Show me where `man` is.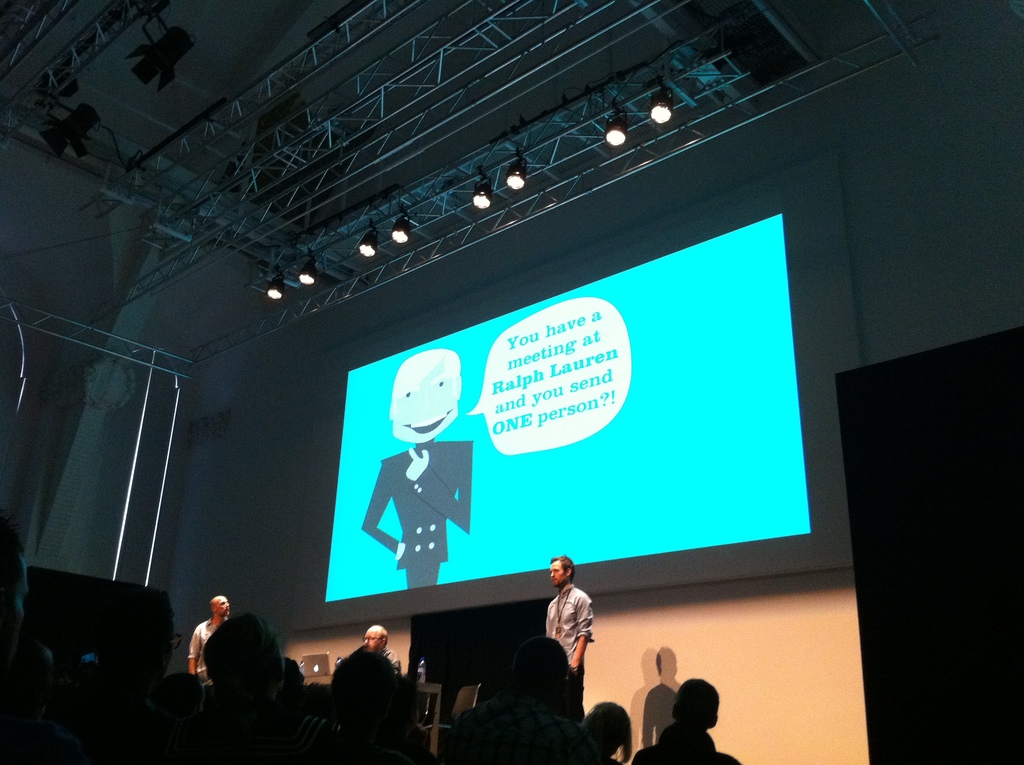
`man` is at 362,624,399,683.
